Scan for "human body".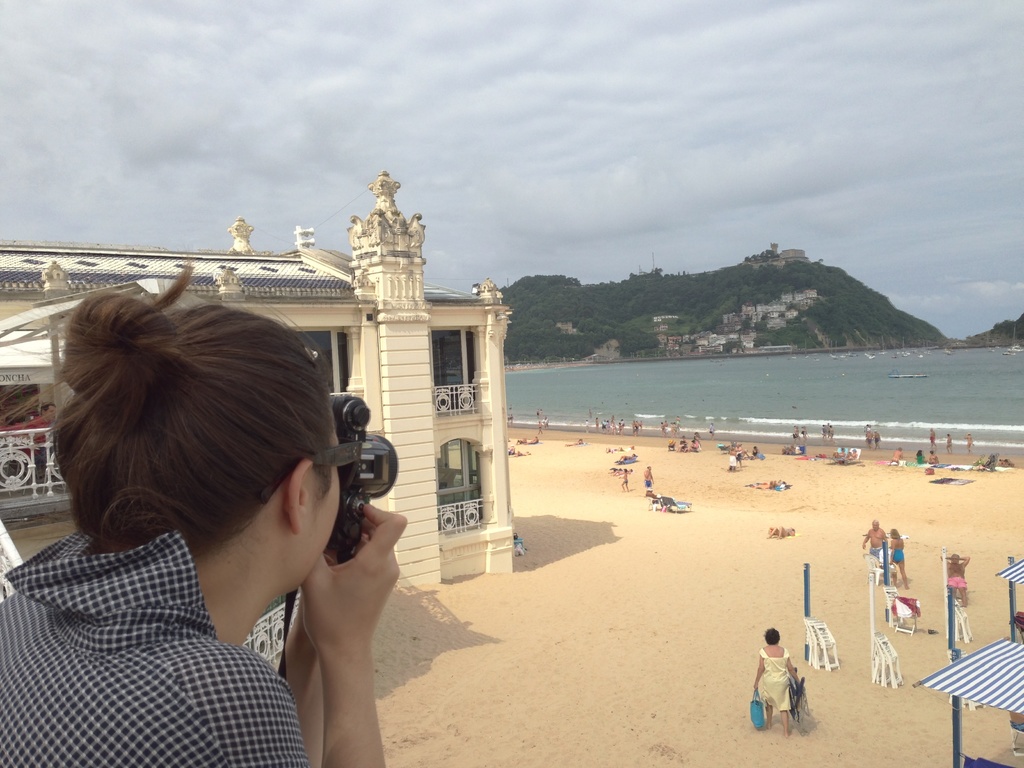
Scan result: pyautogui.locateOnScreen(789, 427, 796, 447).
